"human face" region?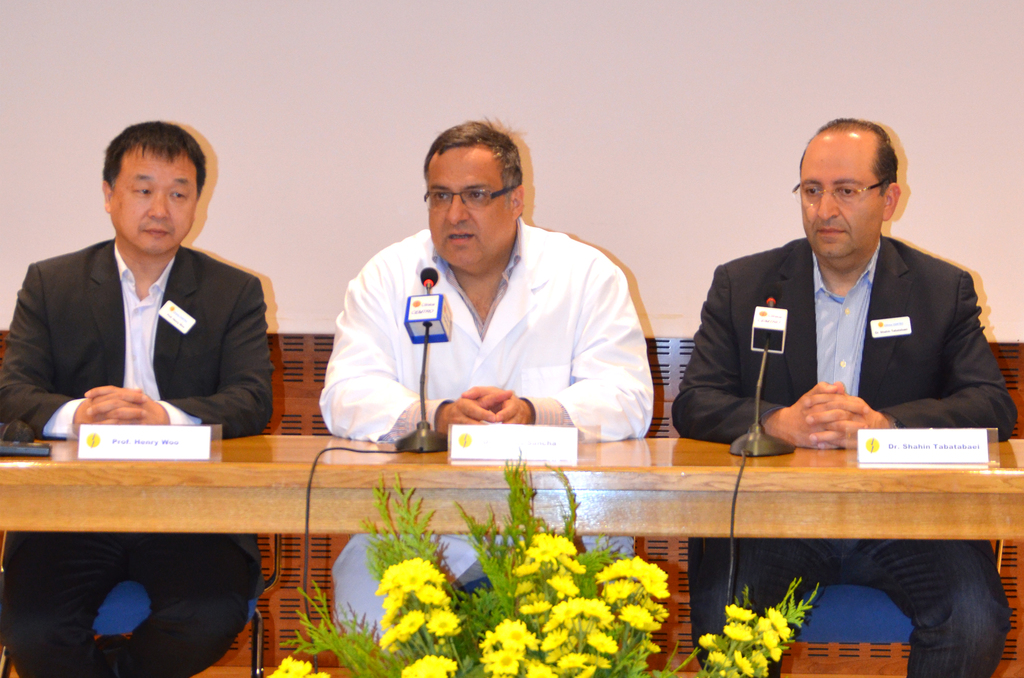
{"x1": 109, "y1": 147, "x2": 202, "y2": 261}
